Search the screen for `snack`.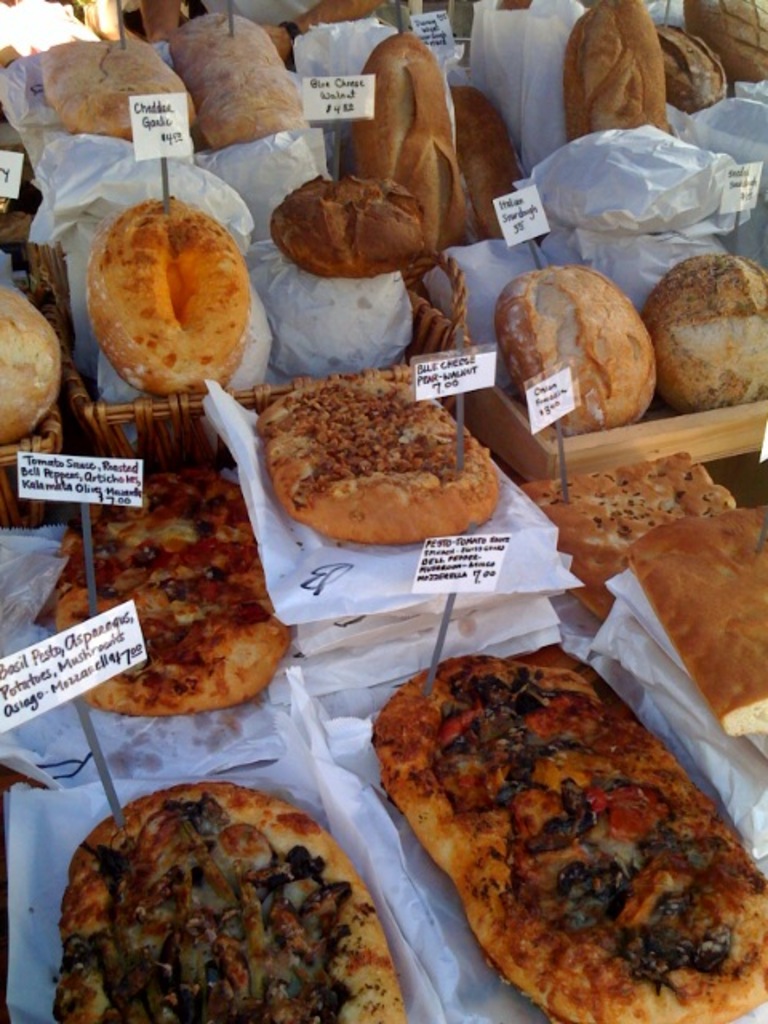
Found at [376, 653, 766, 1022].
